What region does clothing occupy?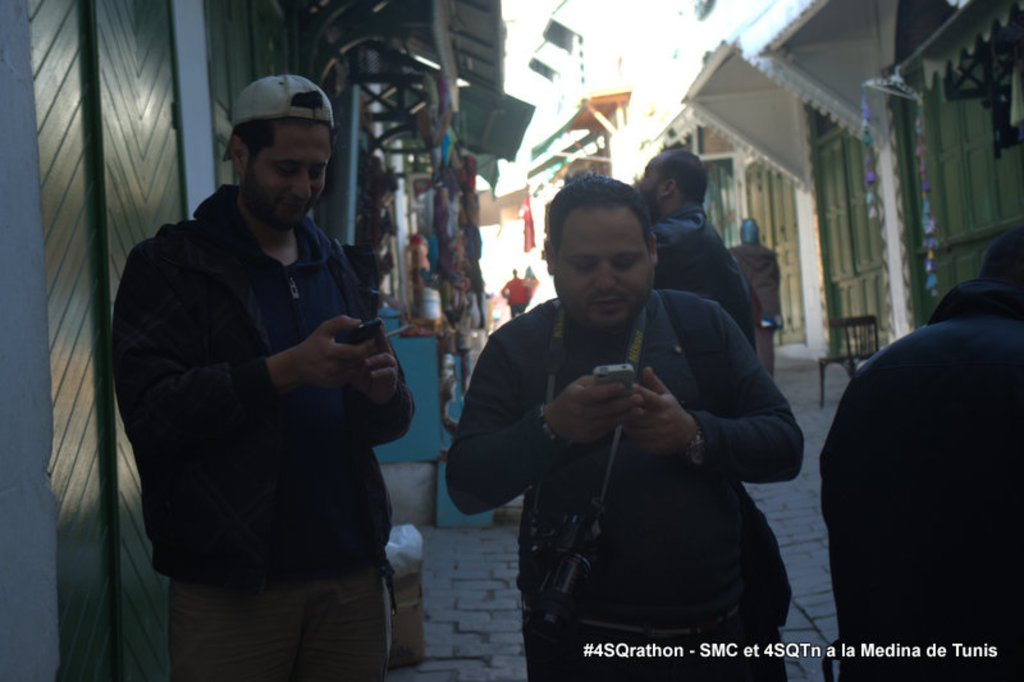
box=[737, 243, 774, 376].
